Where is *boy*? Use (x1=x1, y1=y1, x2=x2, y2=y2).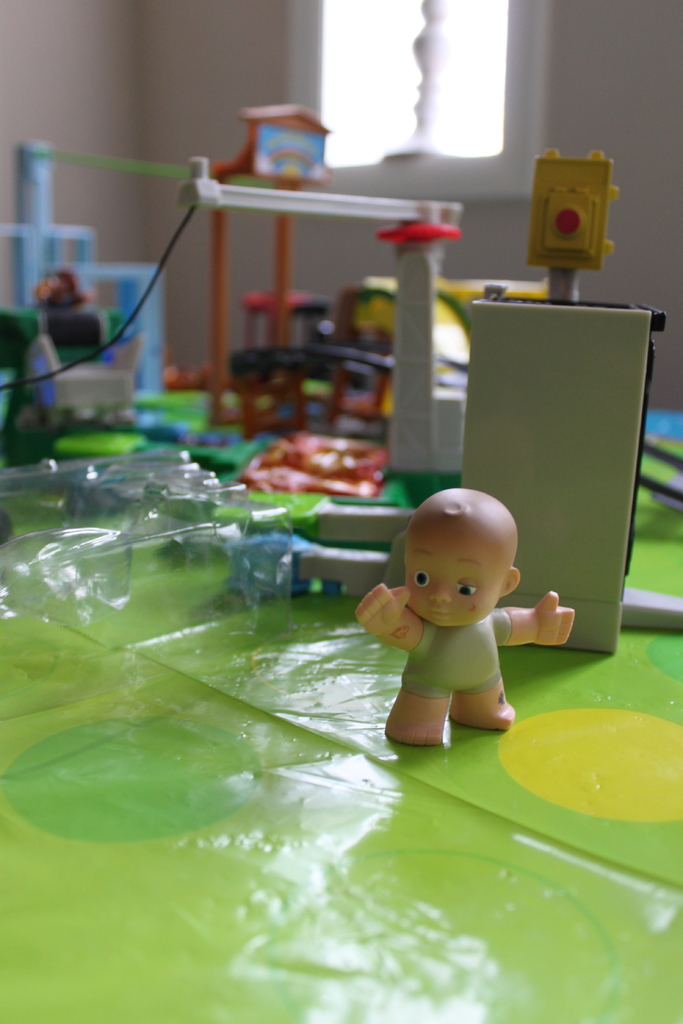
(x1=356, y1=490, x2=575, y2=748).
